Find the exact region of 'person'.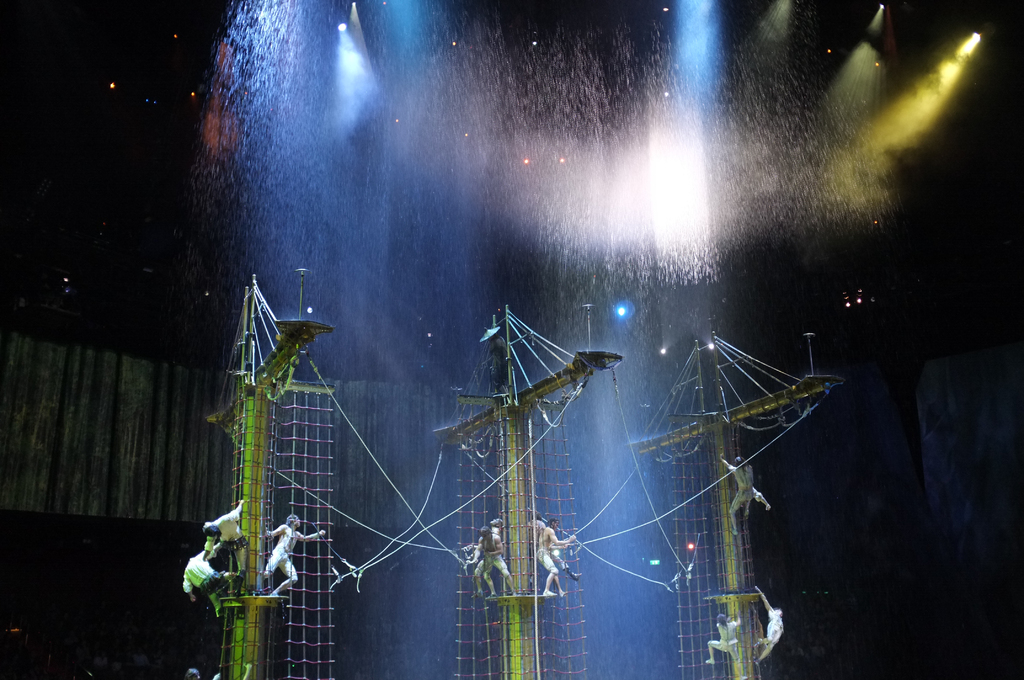
Exact region: 532/516/578/599.
